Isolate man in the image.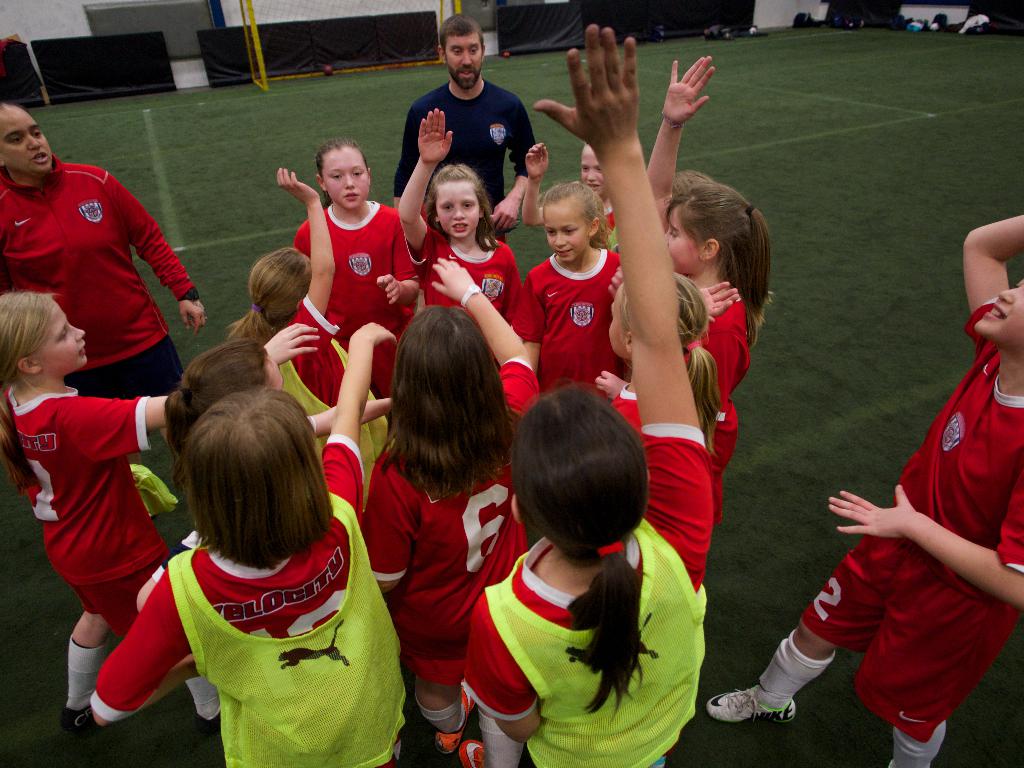
Isolated region: {"left": 4, "top": 90, "right": 216, "bottom": 414}.
